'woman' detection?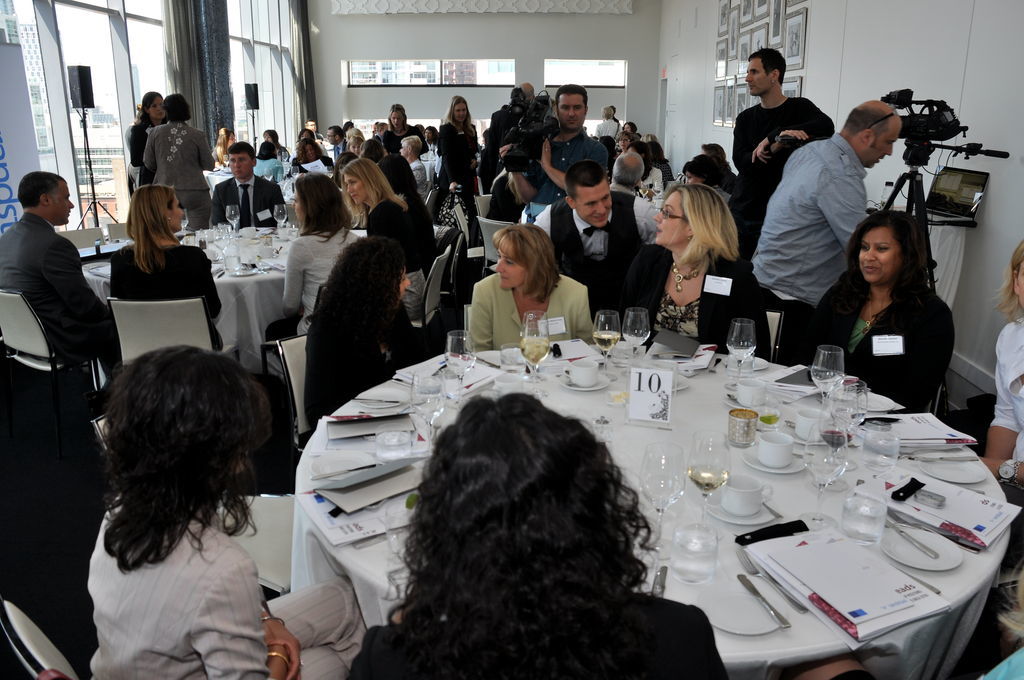
bbox=[341, 133, 362, 154]
